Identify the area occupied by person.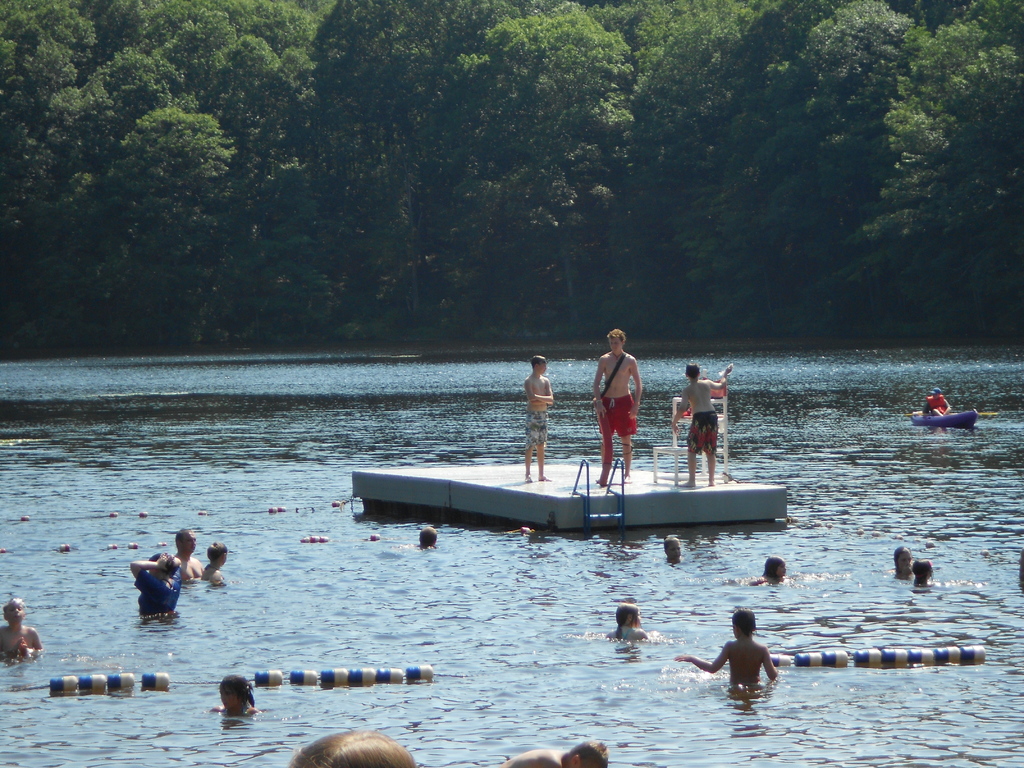
Area: <box>214,676,256,724</box>.
